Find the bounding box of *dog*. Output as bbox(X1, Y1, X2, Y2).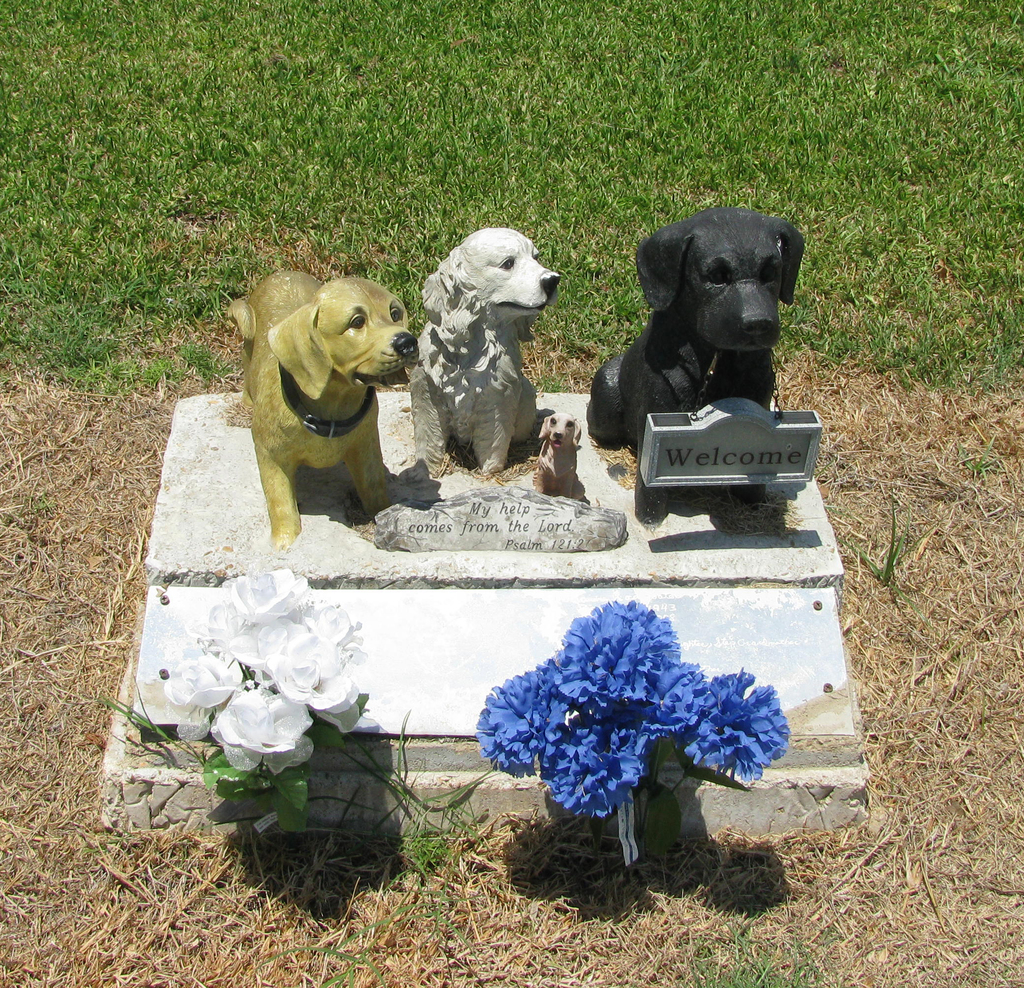
bbox(536, 406, 584, 506).
